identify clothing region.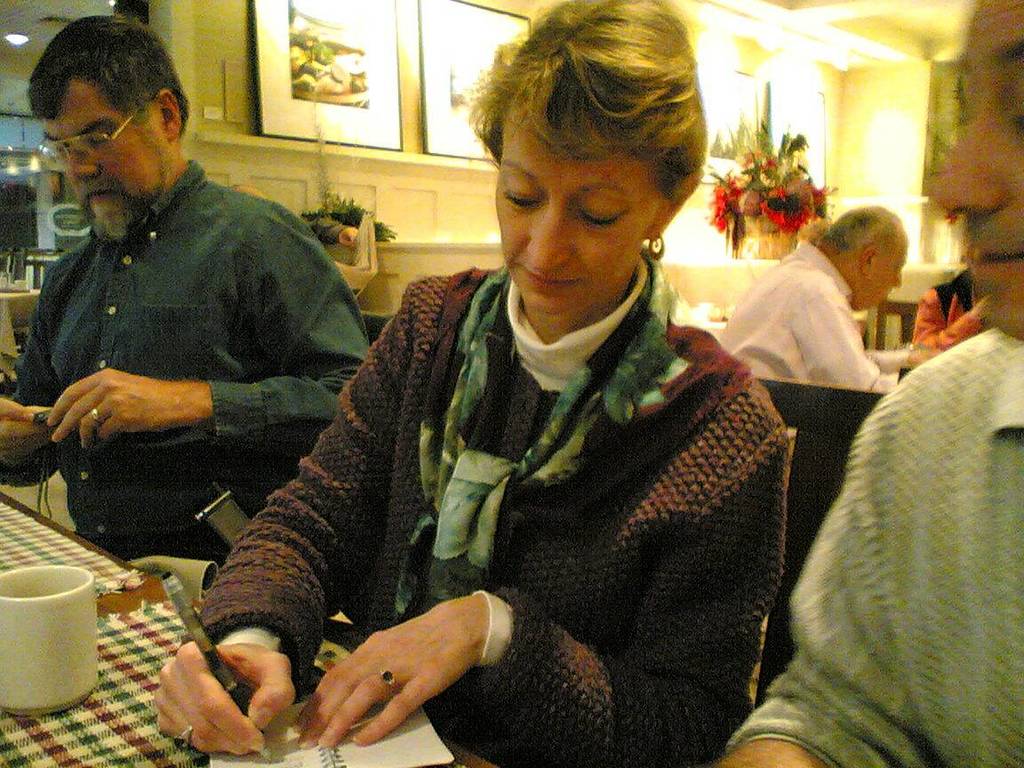
Region: 189,242,787,767.
